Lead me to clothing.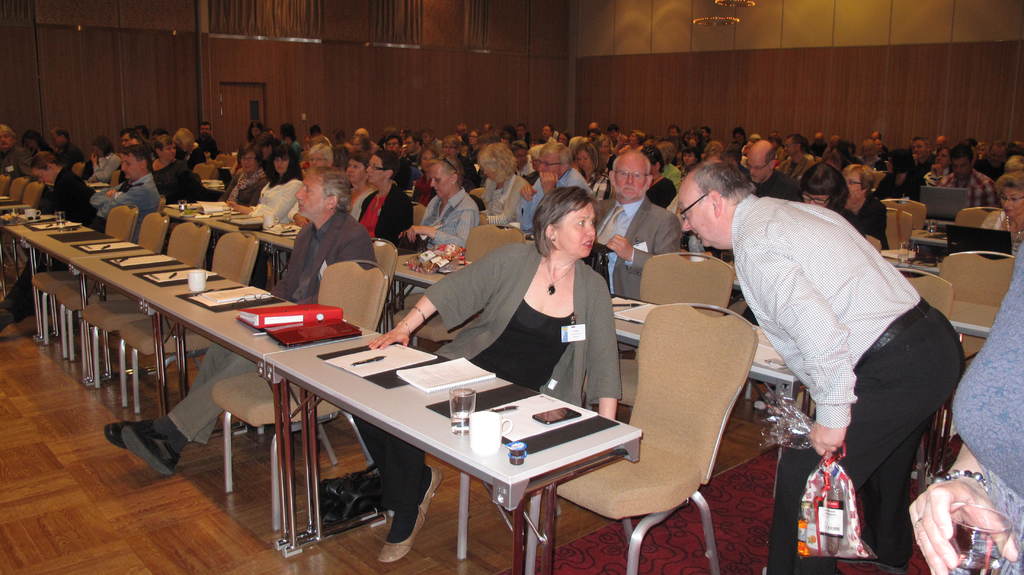
Lead to (161, 206, 369, 464).
